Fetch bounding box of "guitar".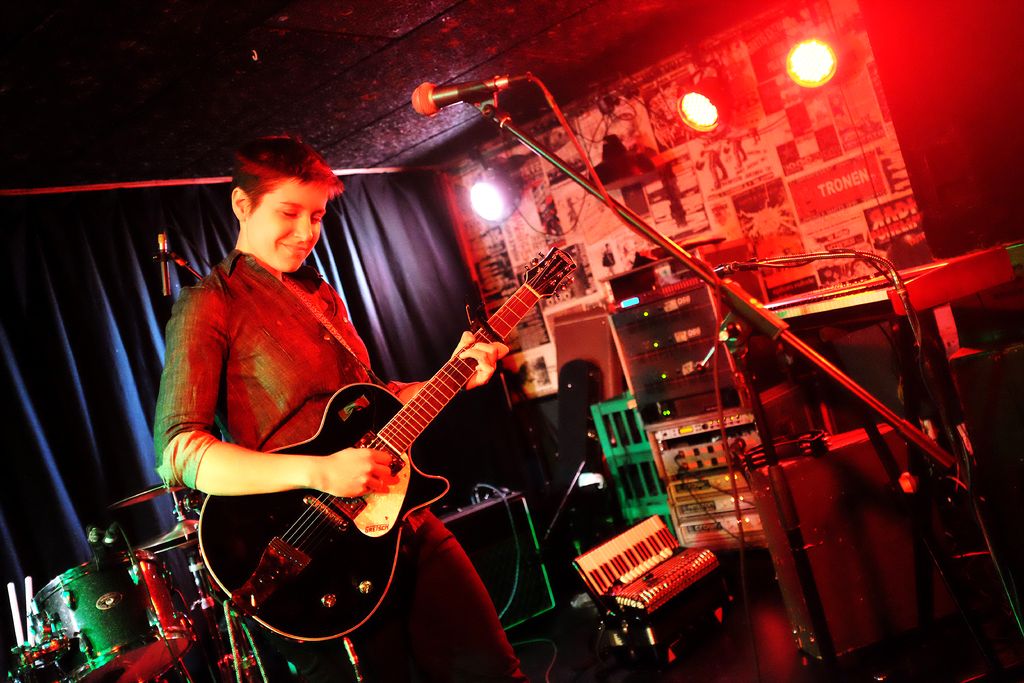
Bbox: 196:245:582:648.
